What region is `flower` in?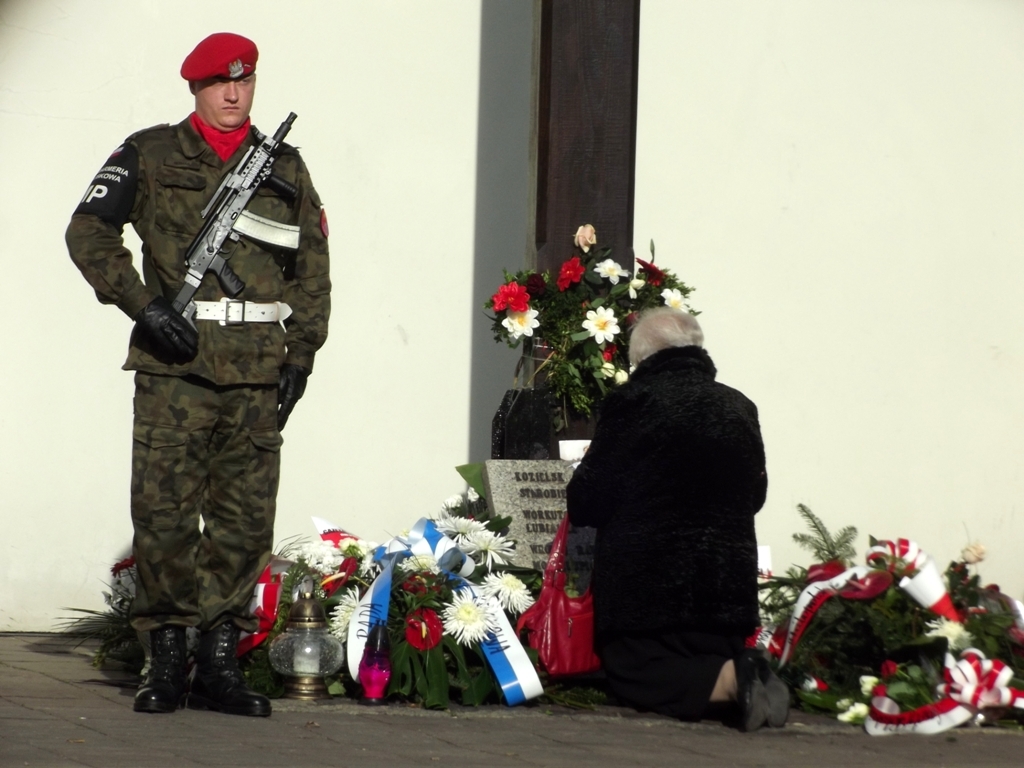
pyautogui.locateOnScreen(814, 684, 827, 695).
